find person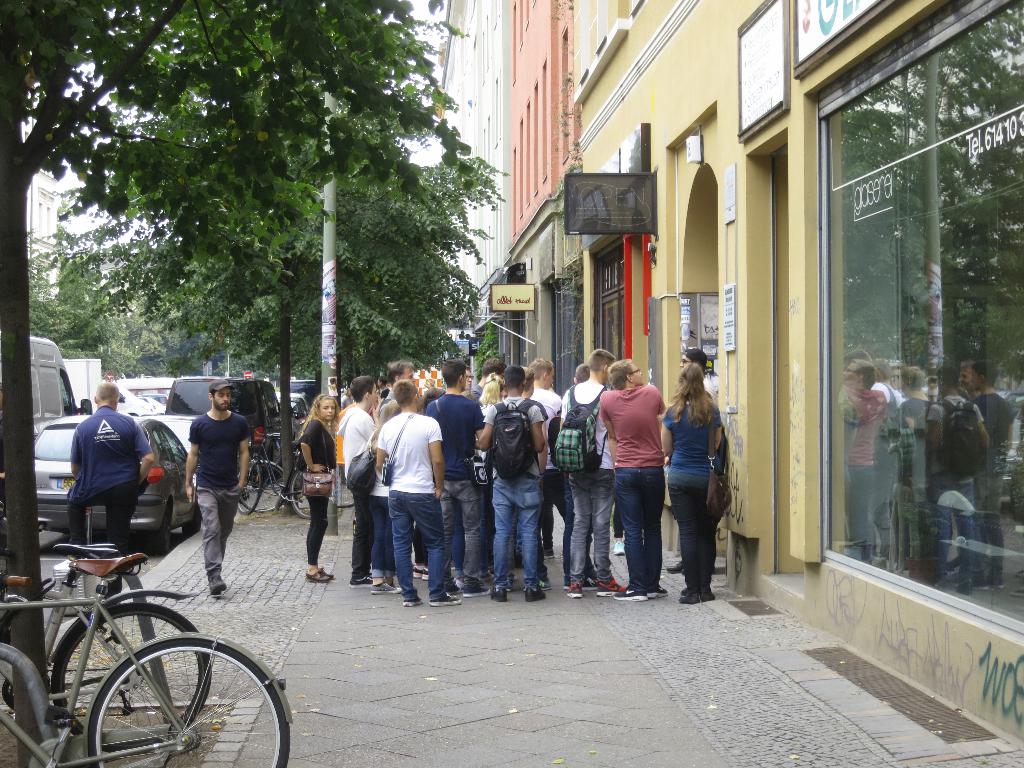
685,346,722,397
